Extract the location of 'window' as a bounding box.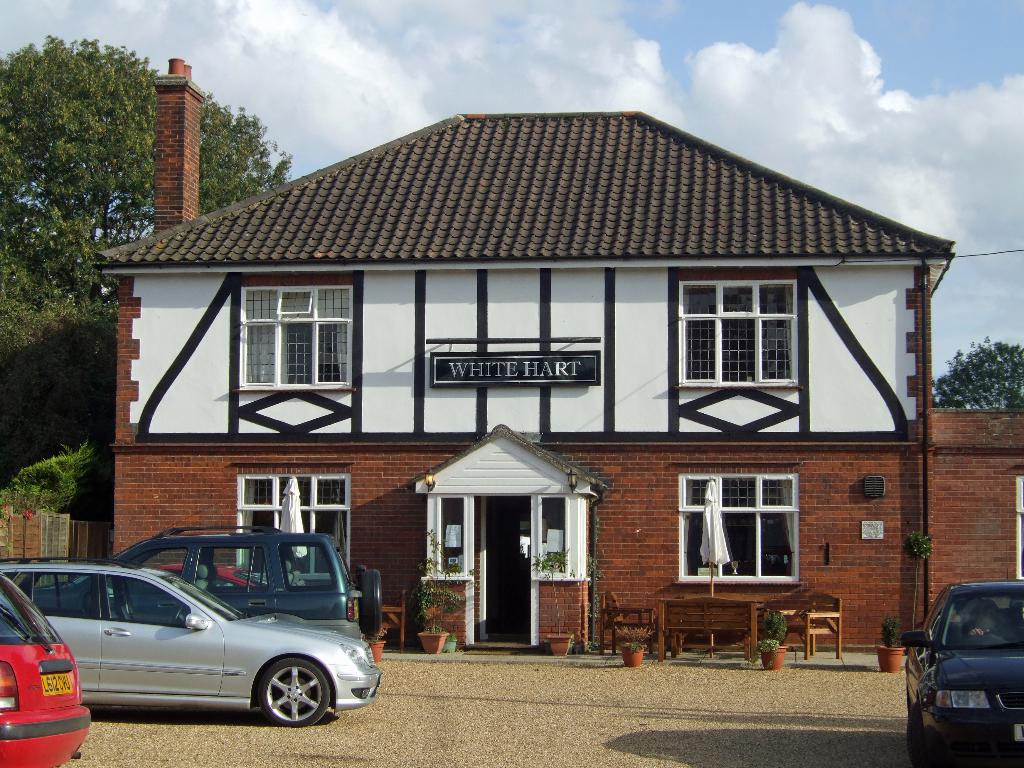
[913,591,949,648].
